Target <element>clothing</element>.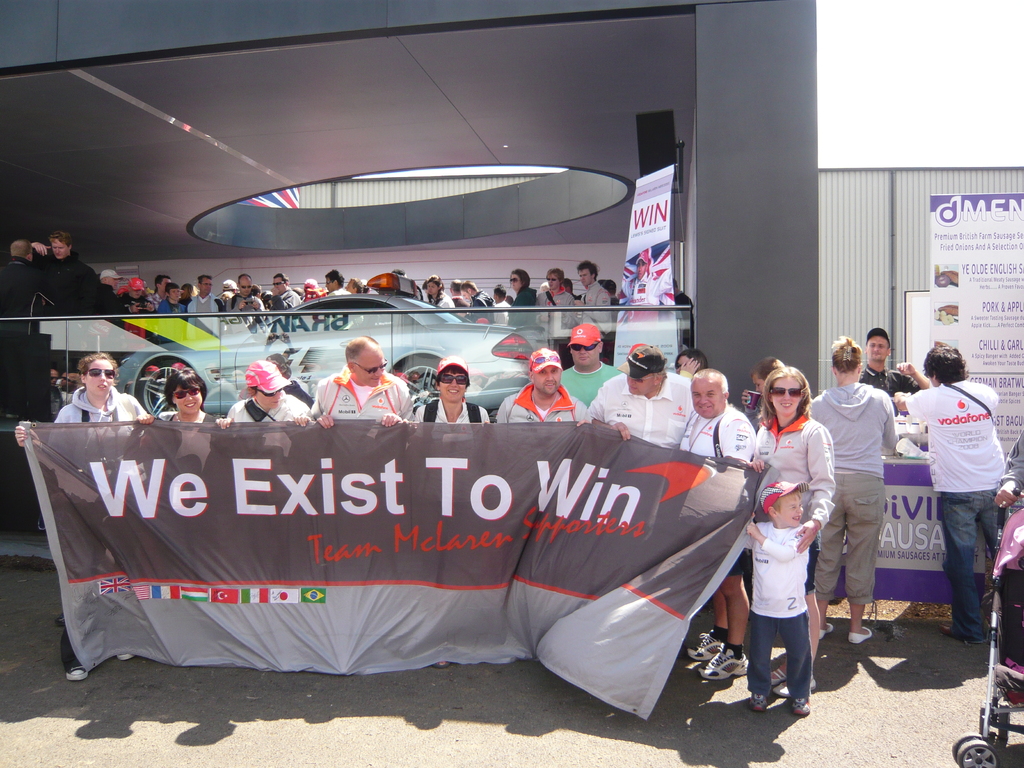
Target region: bbox(308, 367, 417, 421).
